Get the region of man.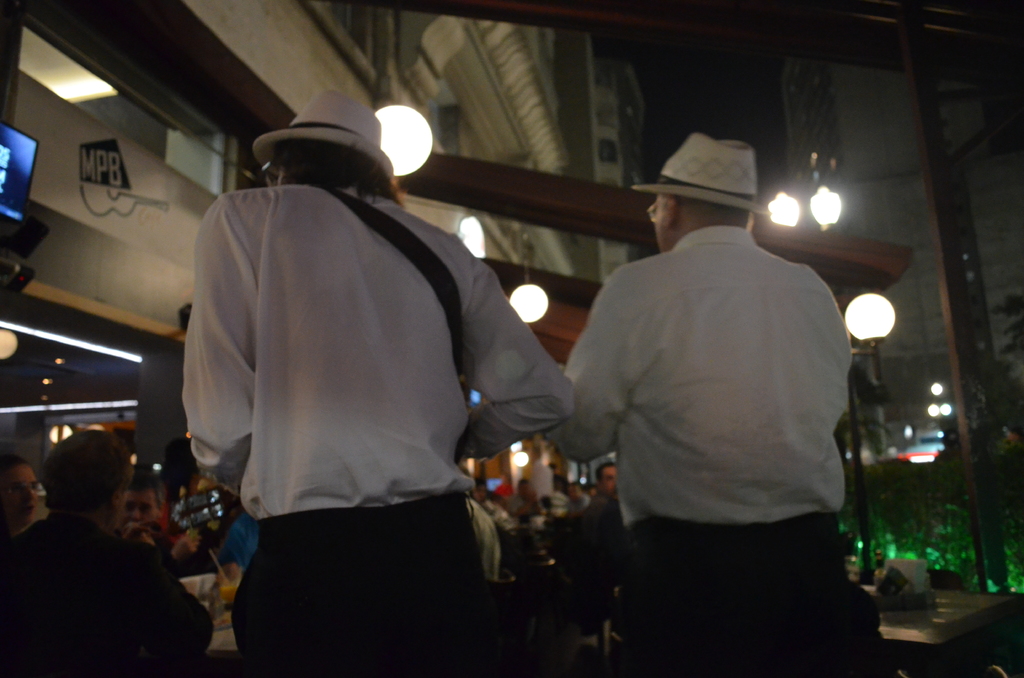
<box>218,511,260,571</box>.
